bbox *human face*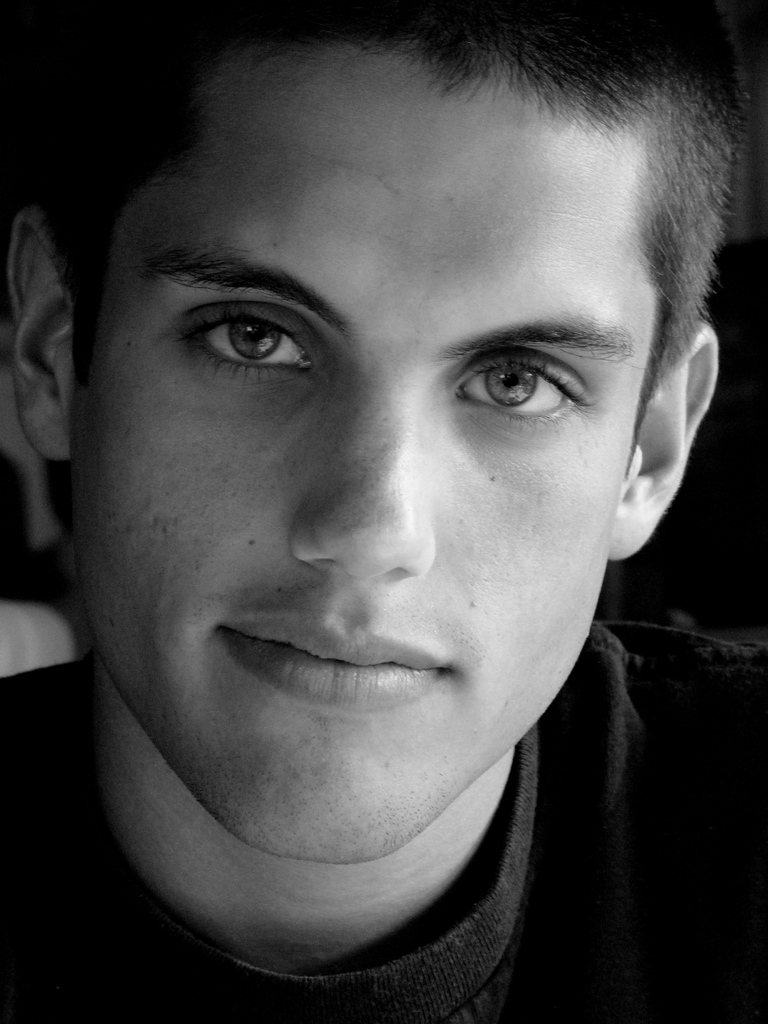
crop(72, 42, 660, 862)
